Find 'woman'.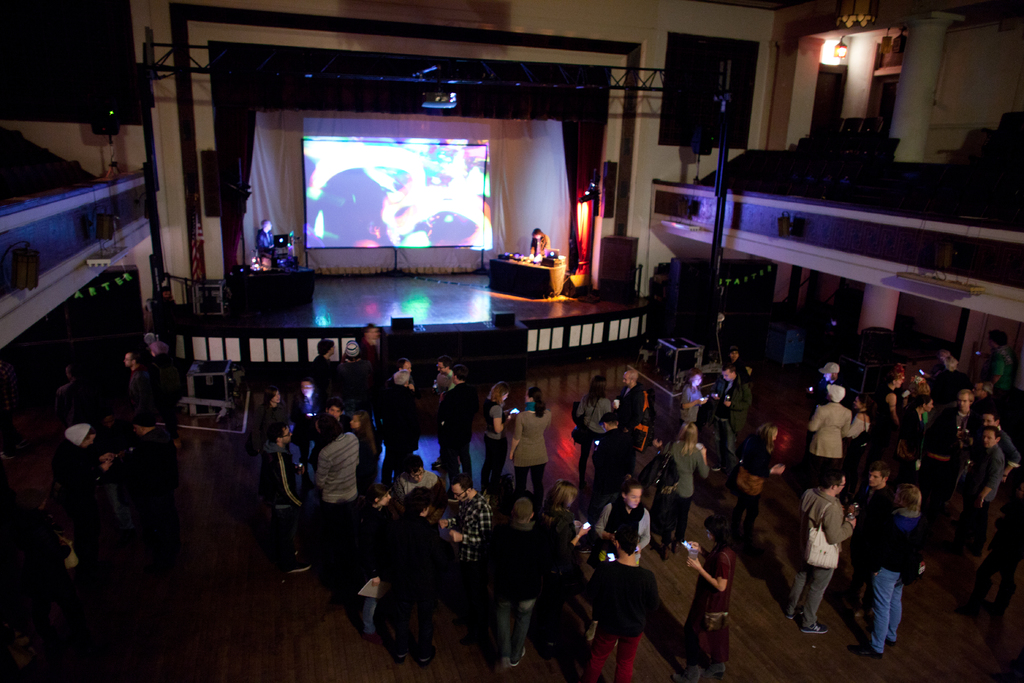
bbox(538, 482, 589, 629).
